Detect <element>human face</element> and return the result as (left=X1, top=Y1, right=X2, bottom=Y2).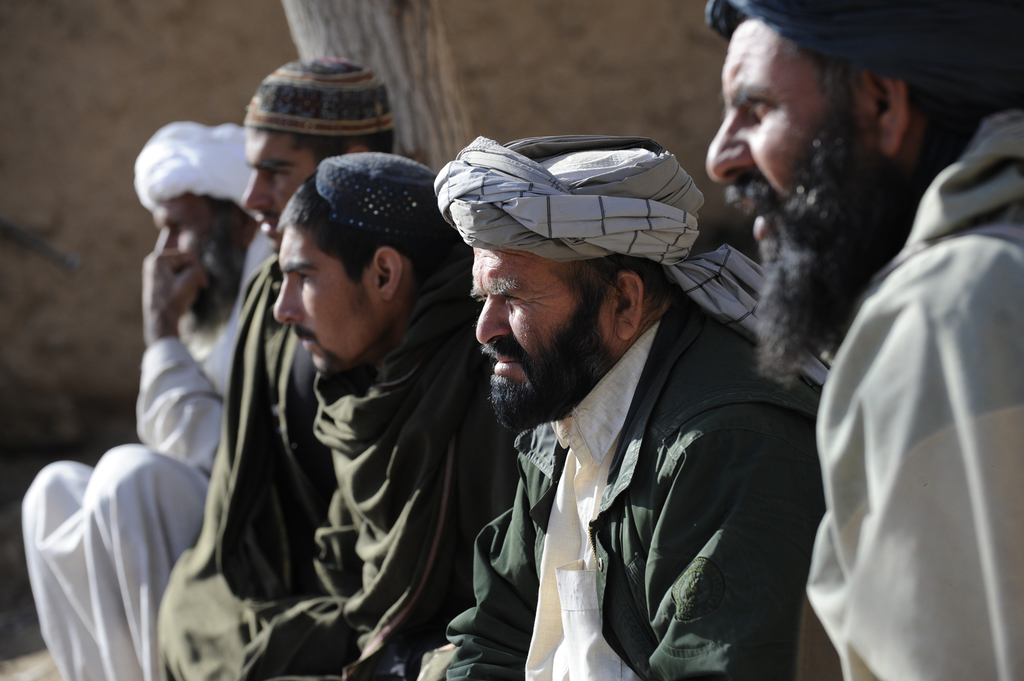
(left=468, top=246, right=620, bottom=426).
